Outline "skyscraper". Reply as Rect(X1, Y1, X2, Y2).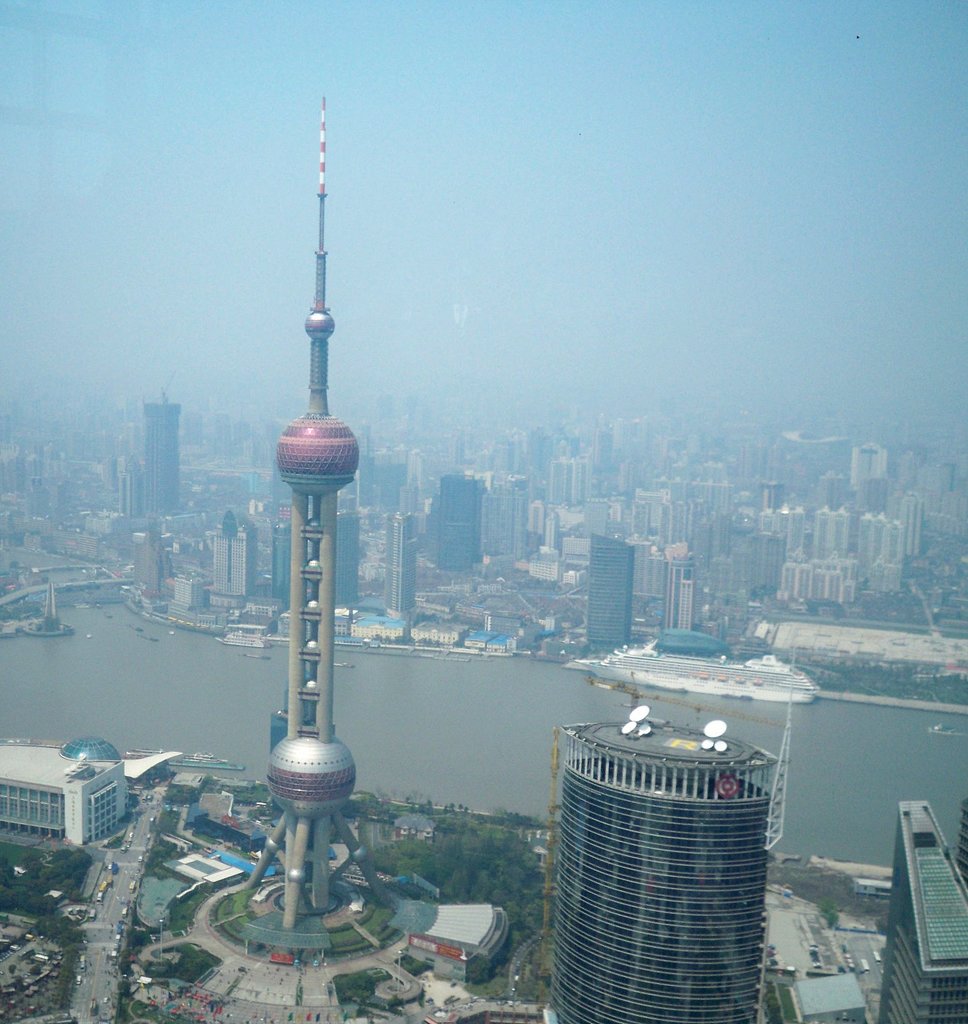
Rect(436, 474, 487, 572).
